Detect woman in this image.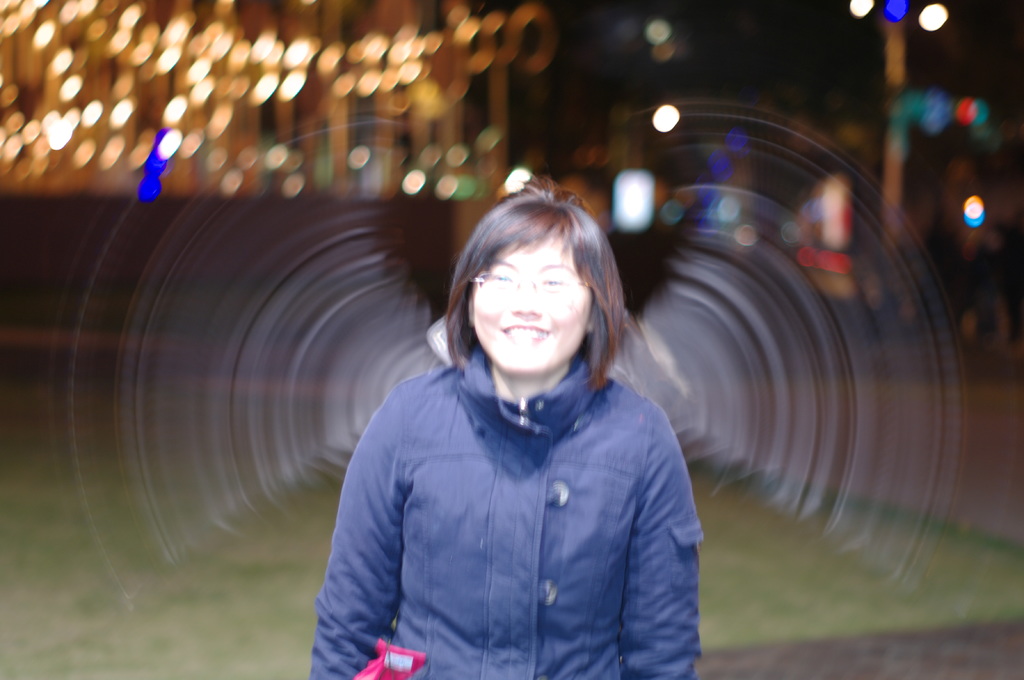
Detection: Rect(300, 167, 684, 679).
